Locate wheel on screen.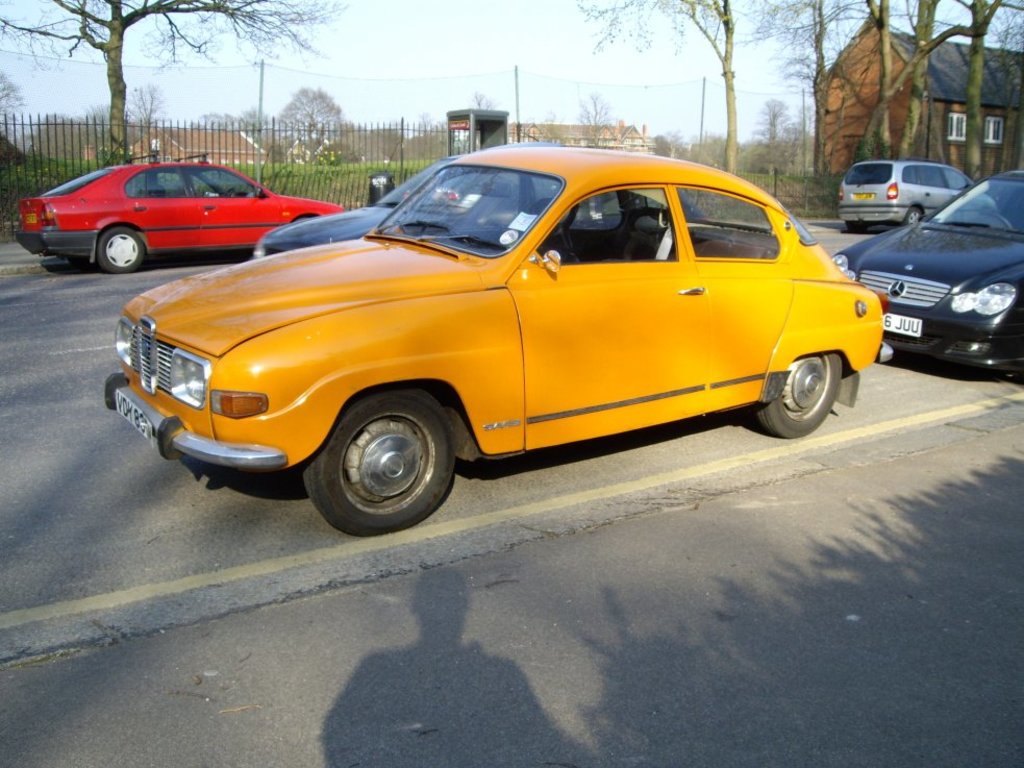
On screen at box=[904, 205, 924, 223].
